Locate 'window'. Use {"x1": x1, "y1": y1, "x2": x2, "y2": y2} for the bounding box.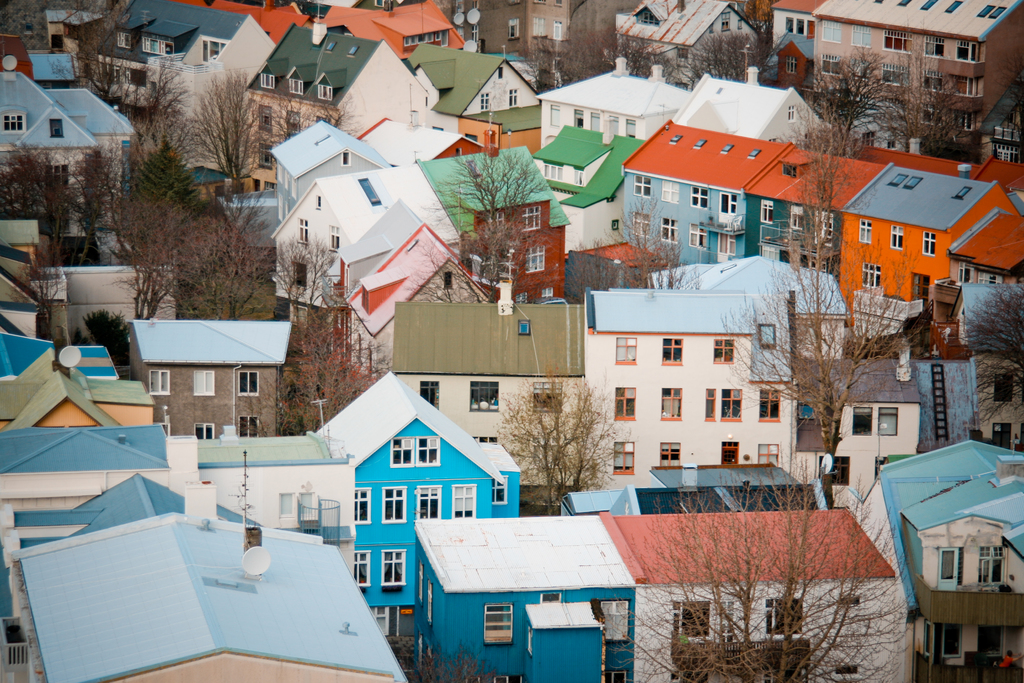
{"x1": 257, "y1": 76, "x2": 278, "y2": 87}.
